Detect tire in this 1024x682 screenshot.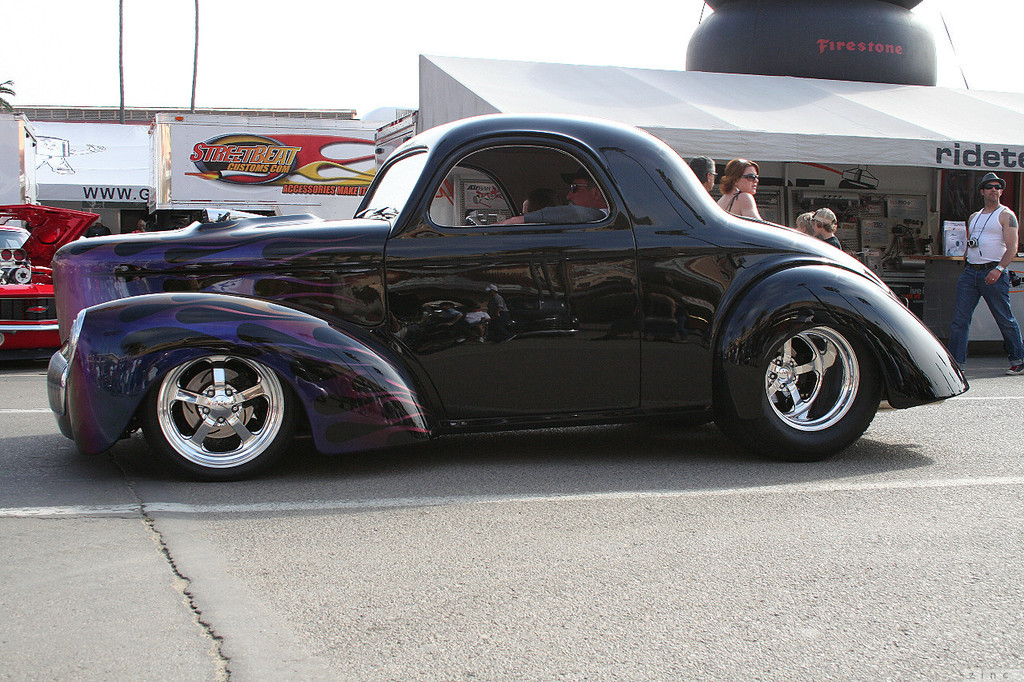
Detection: bbox=[740, 281, 890, 456].
